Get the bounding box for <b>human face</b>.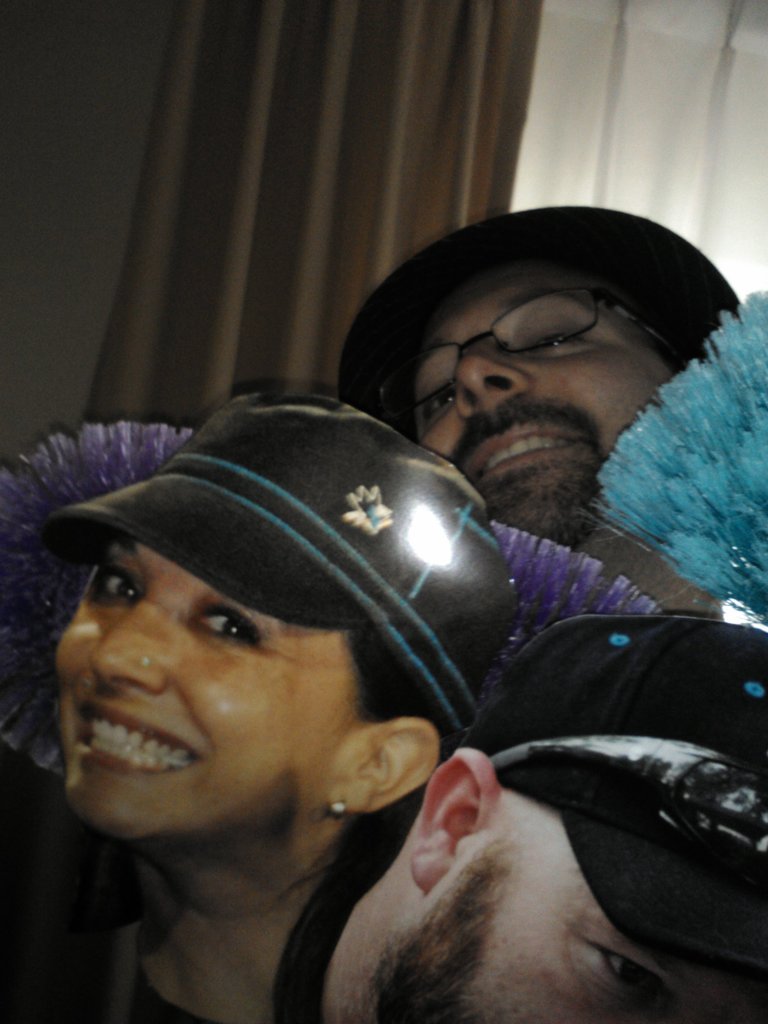
box=[52, 535, 348, 846].
